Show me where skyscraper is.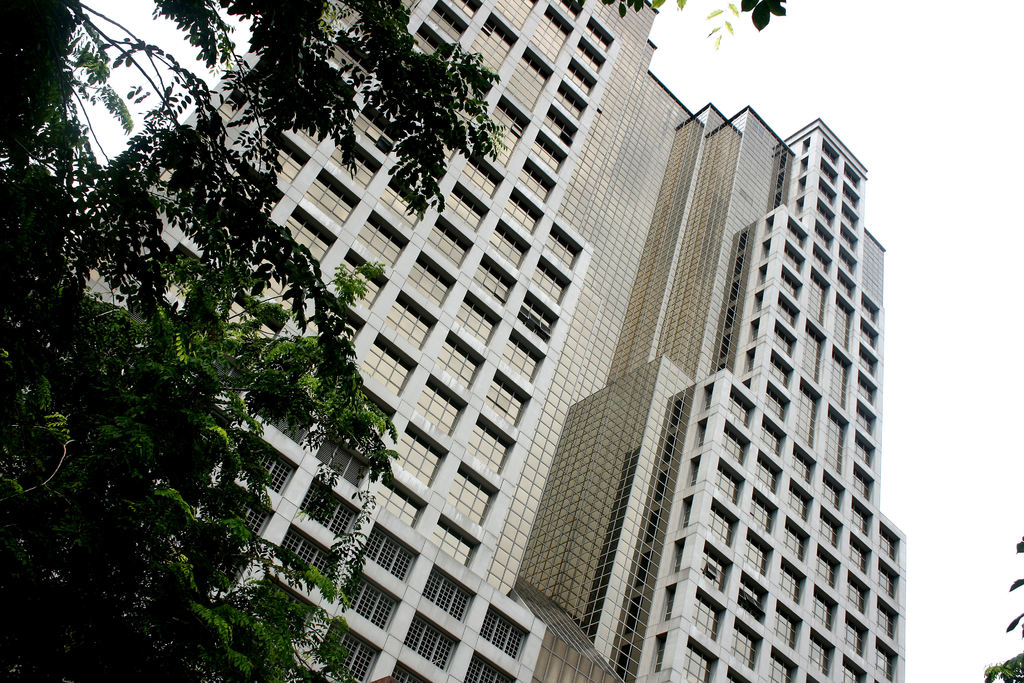
skyscraper is at bbox=[92, 13, 824, 653].
